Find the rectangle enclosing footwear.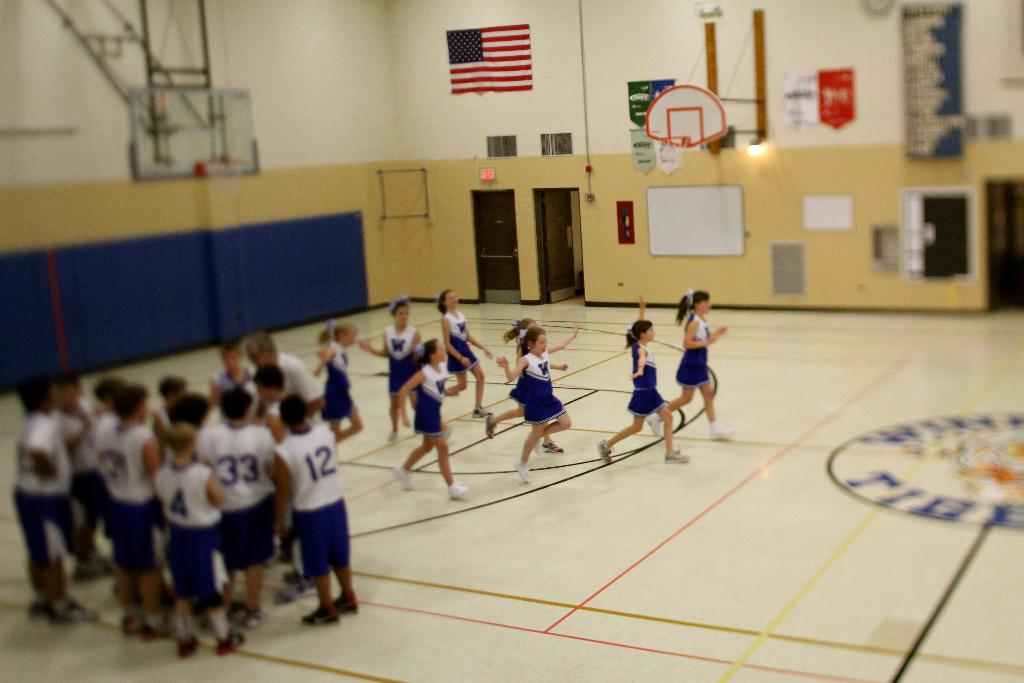
BBox(443, 482, 470, 502).
